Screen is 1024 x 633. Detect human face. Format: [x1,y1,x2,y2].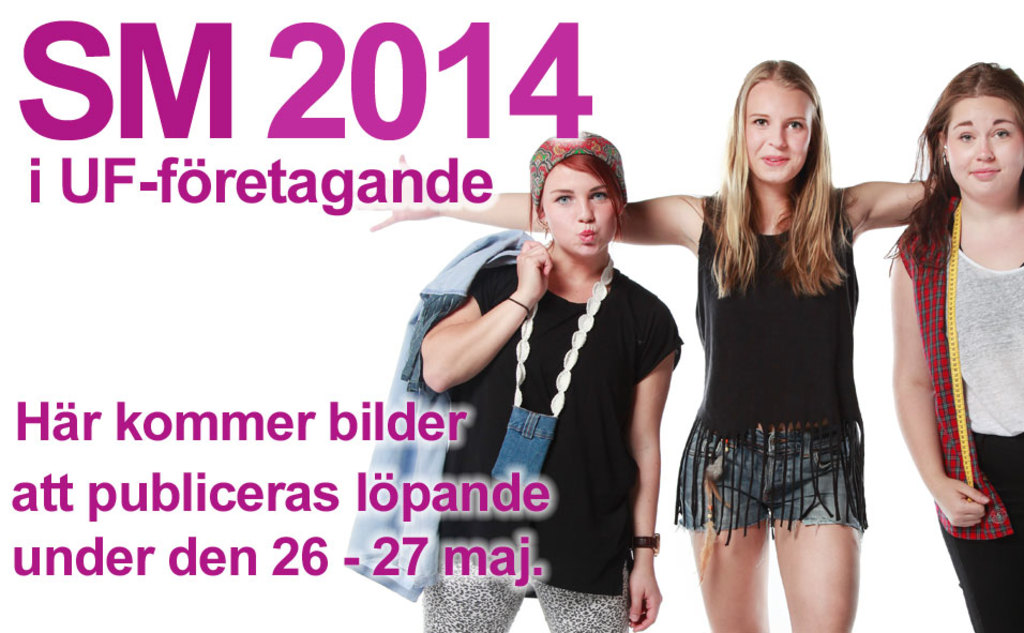
[537,166,616,255].
